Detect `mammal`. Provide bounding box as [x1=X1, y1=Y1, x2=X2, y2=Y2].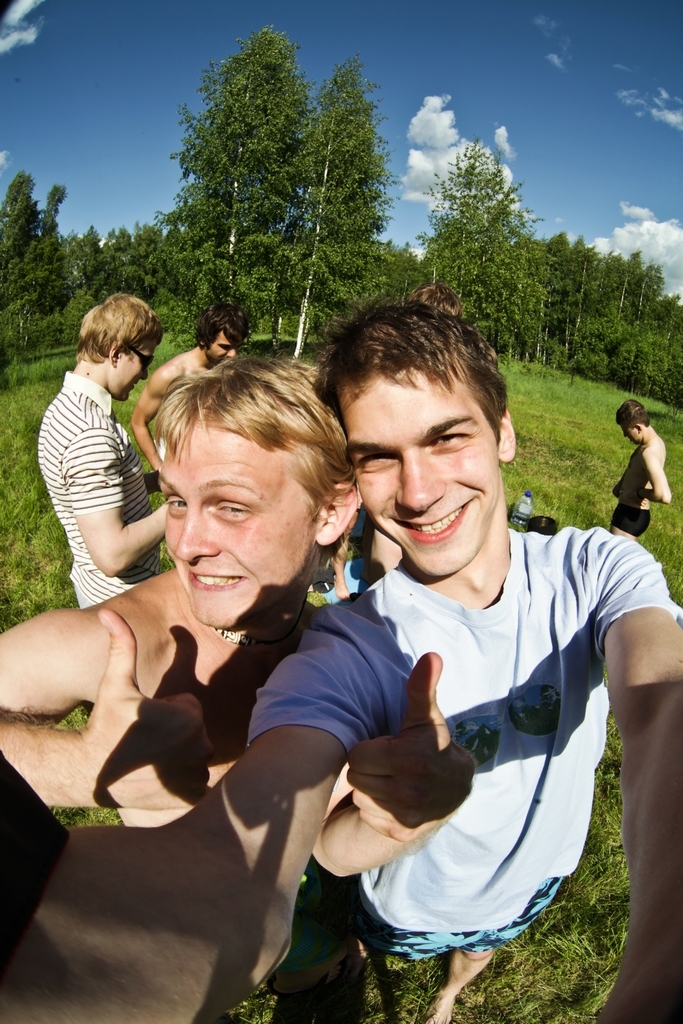
[x1=603, y1=402, x2=674, y2=535].
